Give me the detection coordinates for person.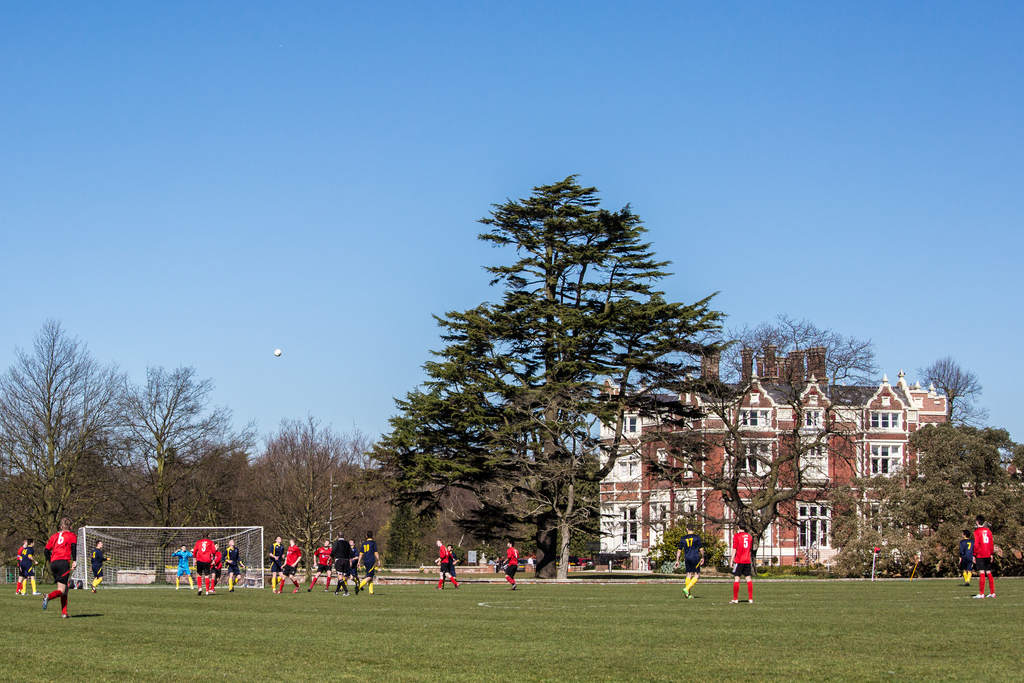
detection(44, 516, 81, 621).
